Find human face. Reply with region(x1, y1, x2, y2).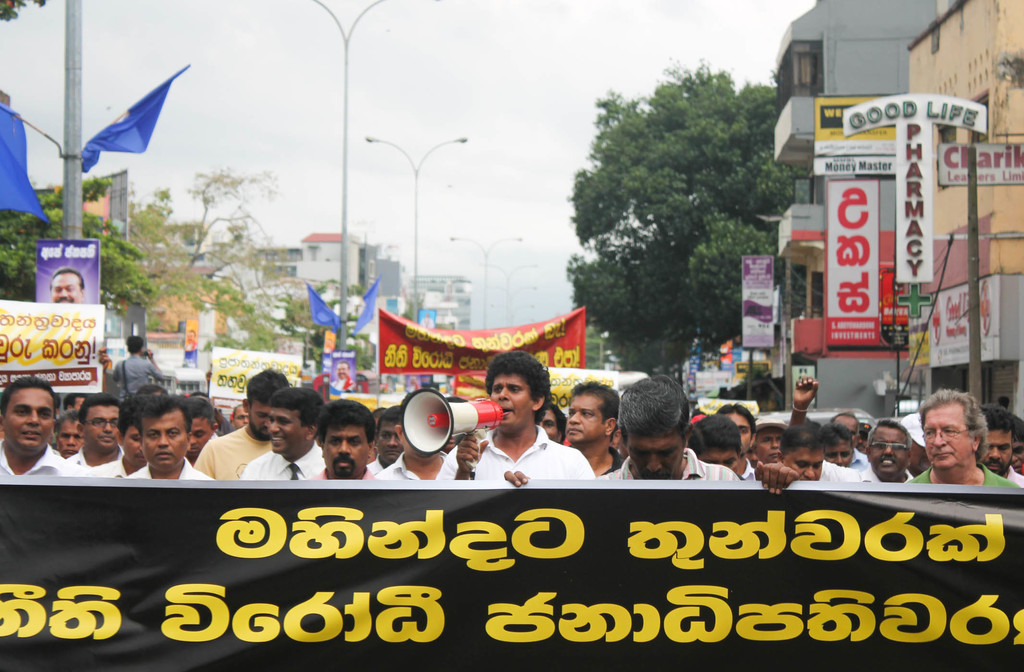
region(6, 382, 51, 446).
